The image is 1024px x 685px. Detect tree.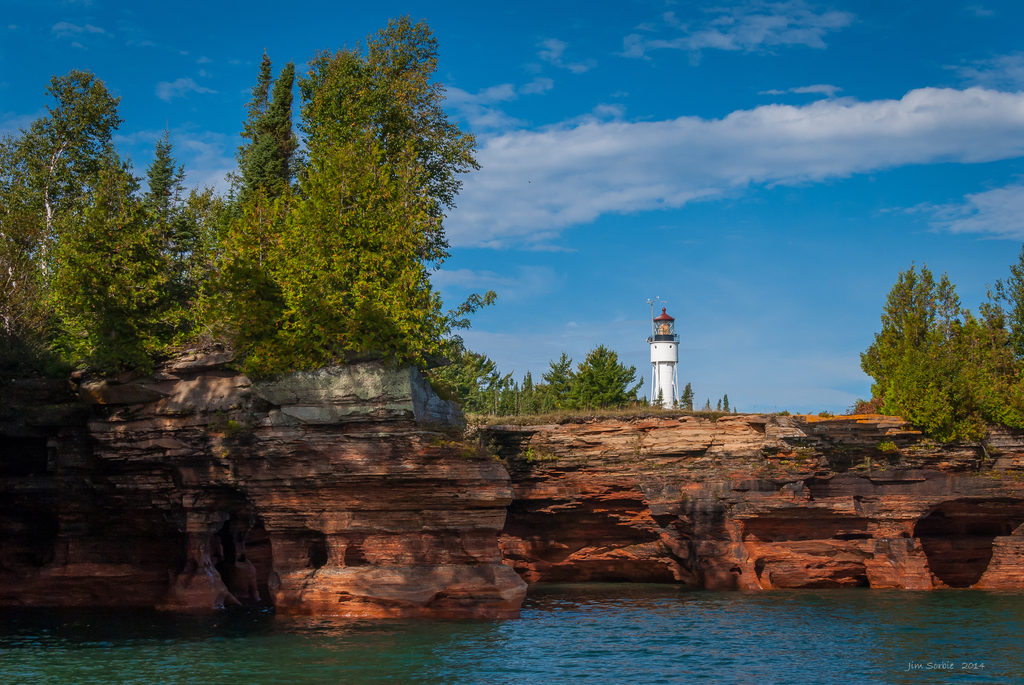
Detection: region(975, 253, 1023, 437).
